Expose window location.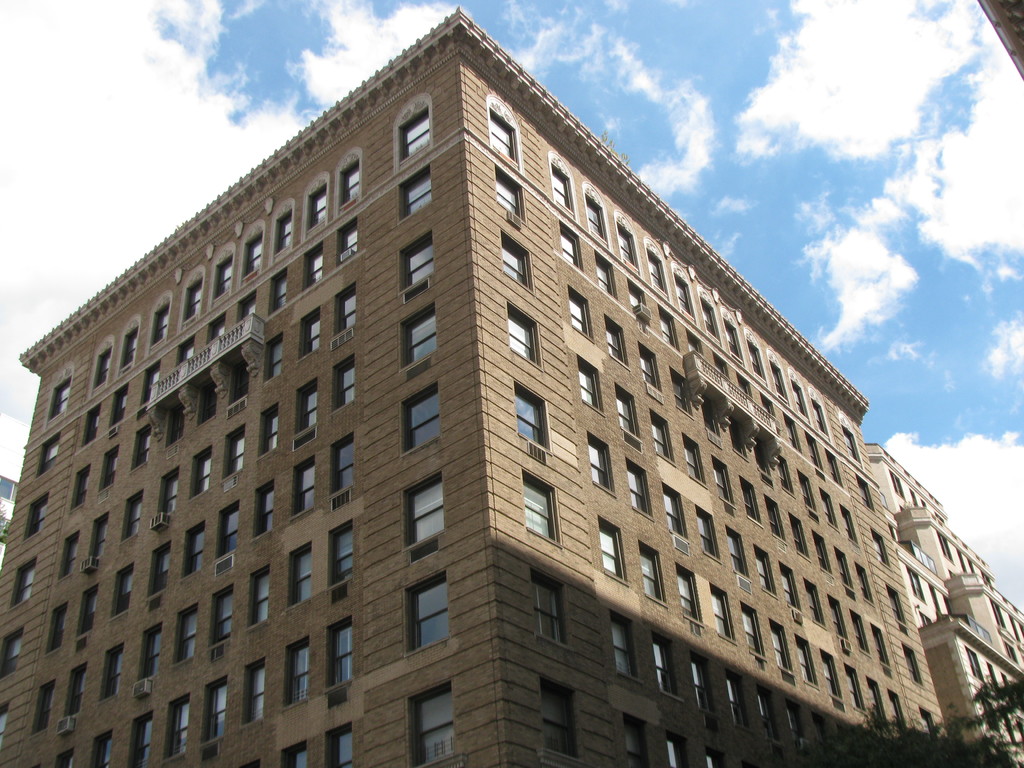
Exposed at [291, 746, 310, 767].
